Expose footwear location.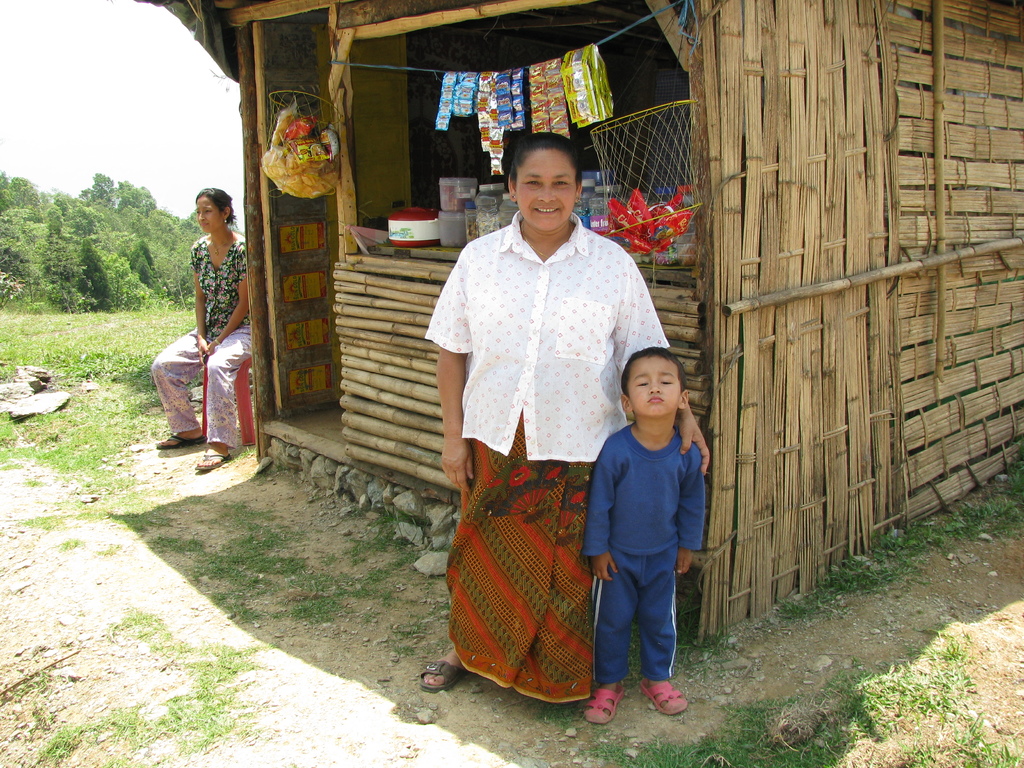
Exposed at (642, 676, 683, 717).
